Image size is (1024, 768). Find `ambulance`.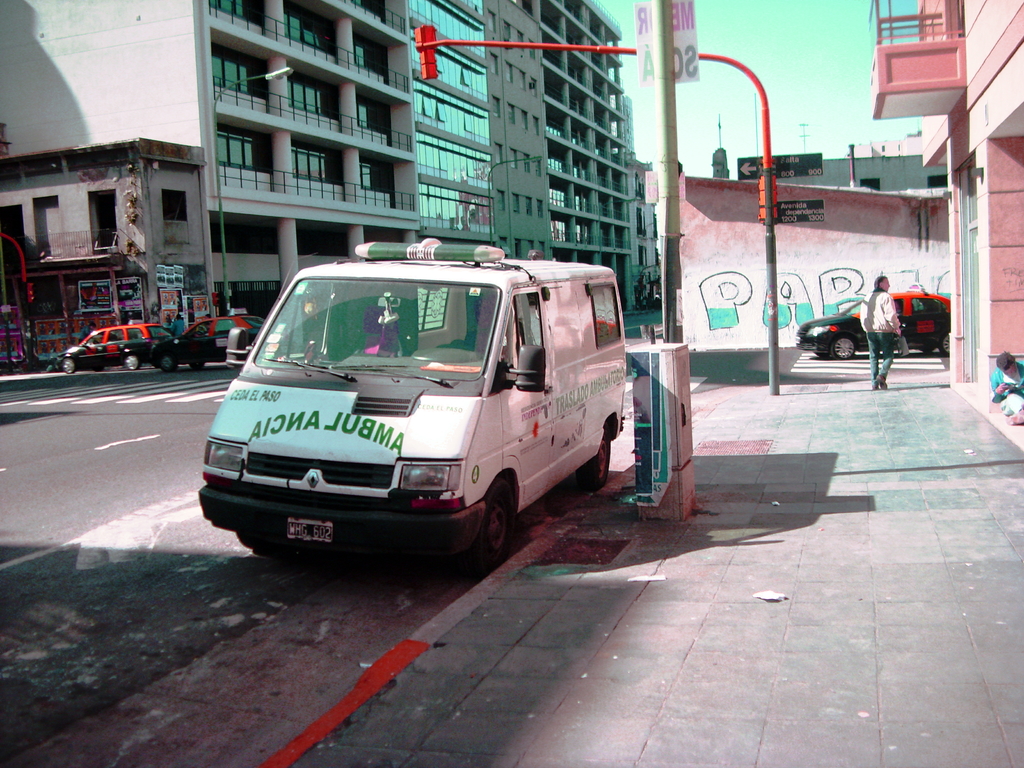
box=[190, 239, 632, 579].
